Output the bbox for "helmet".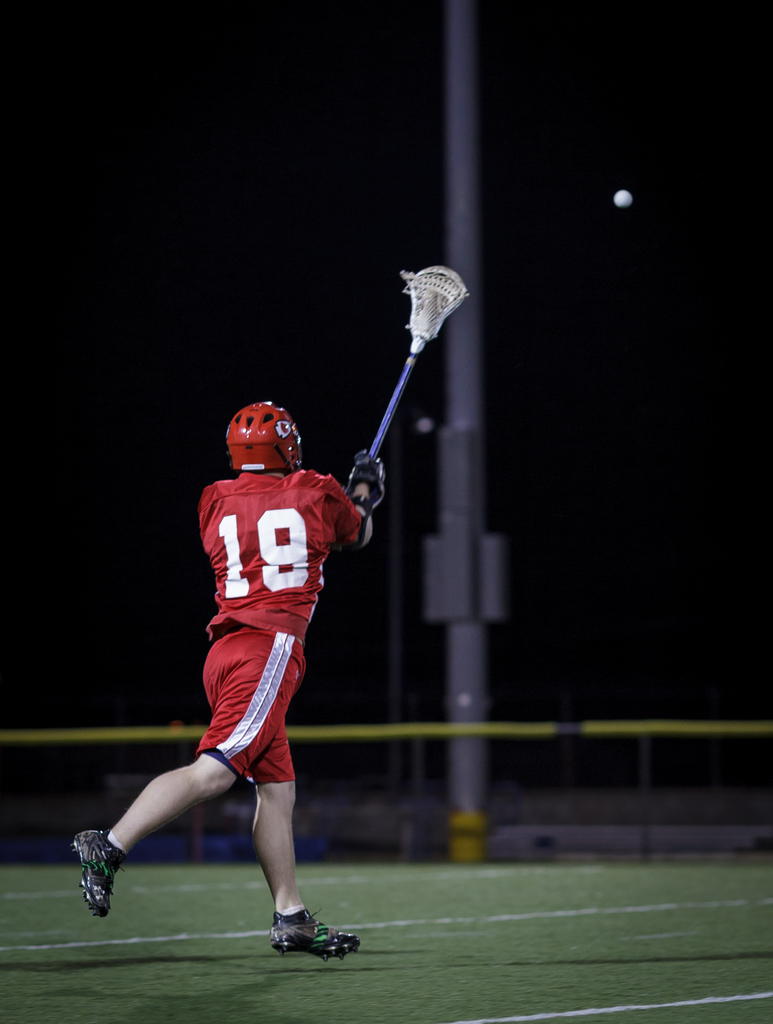
l=213, t=404, r=305, b=477.
